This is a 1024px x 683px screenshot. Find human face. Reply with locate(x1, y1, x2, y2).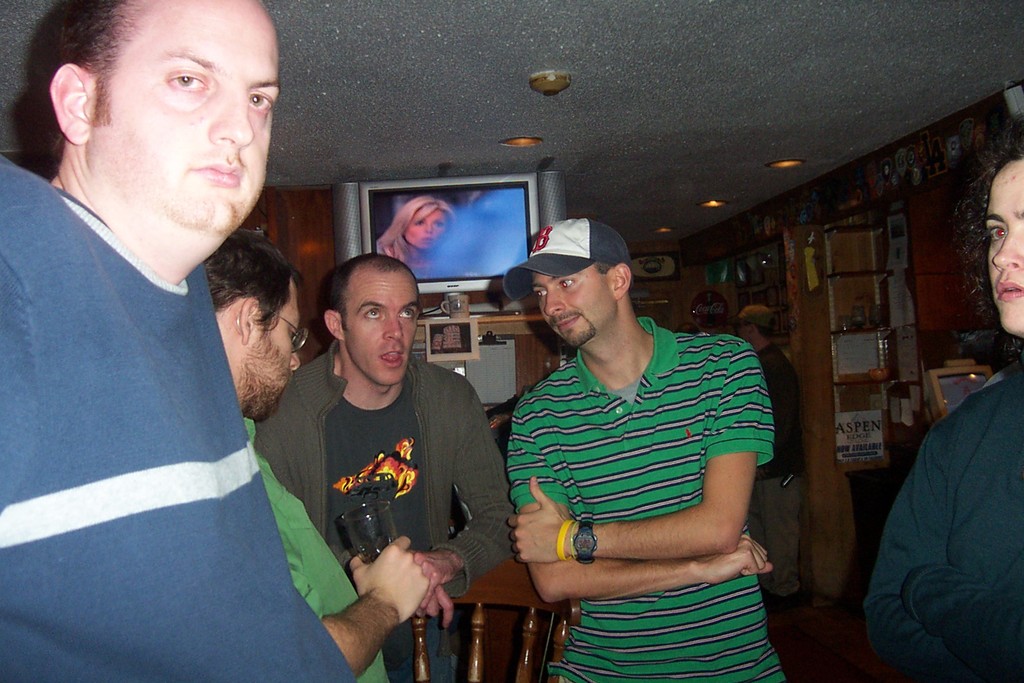
locate(342, 276, 415, 386).
